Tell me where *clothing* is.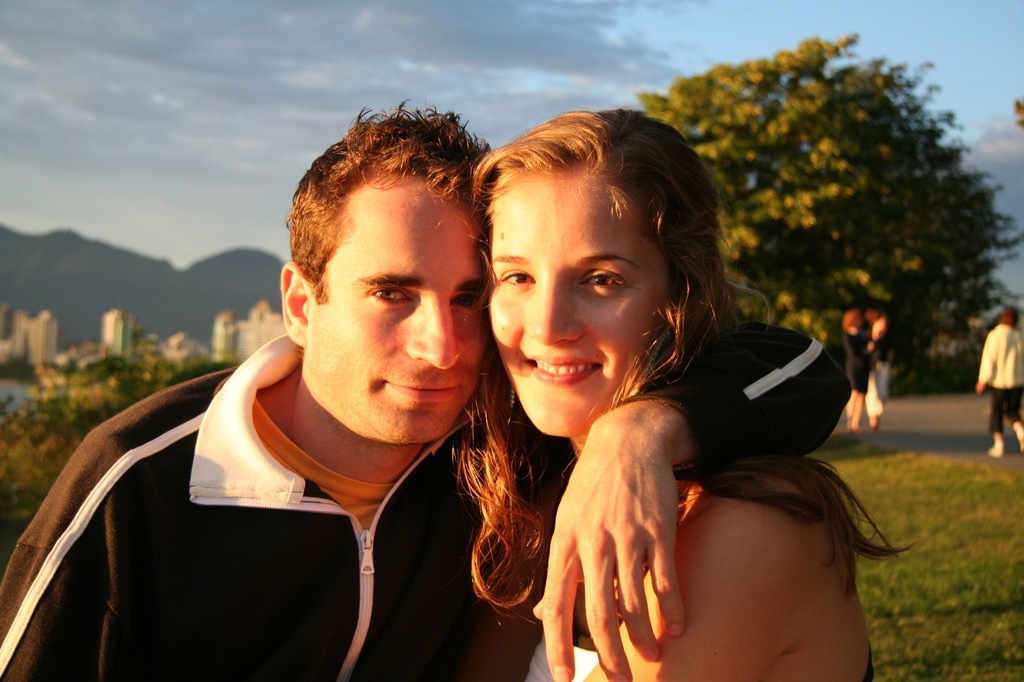
*clothing* is at [left=12, top=319, right=845, bottom=681].
